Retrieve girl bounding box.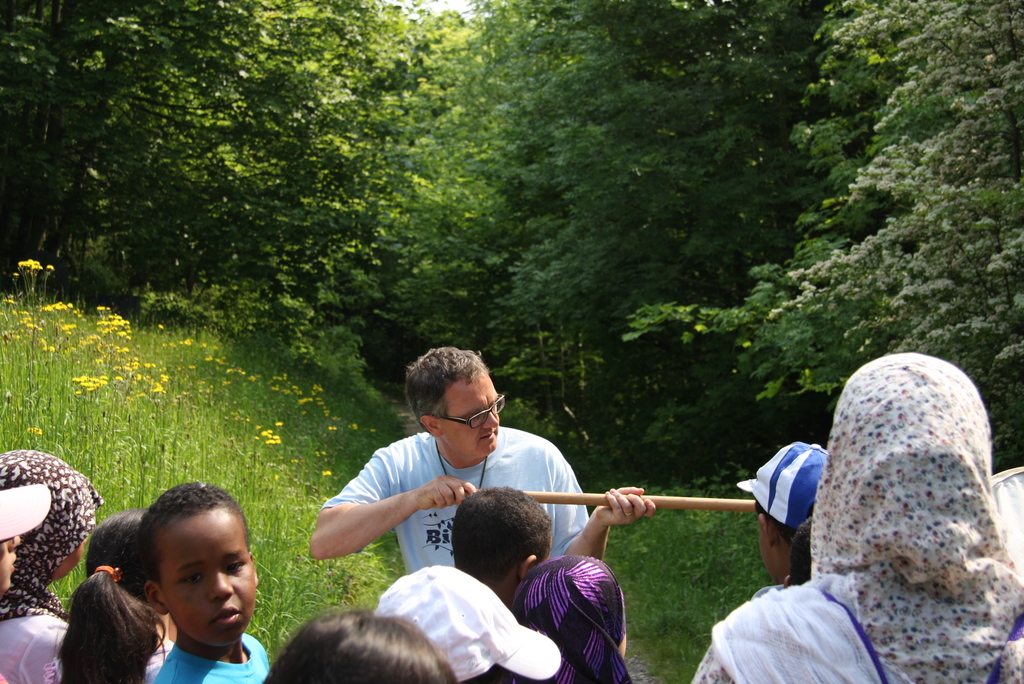
Bounding box: bbox(58, 502, 175, 683).
